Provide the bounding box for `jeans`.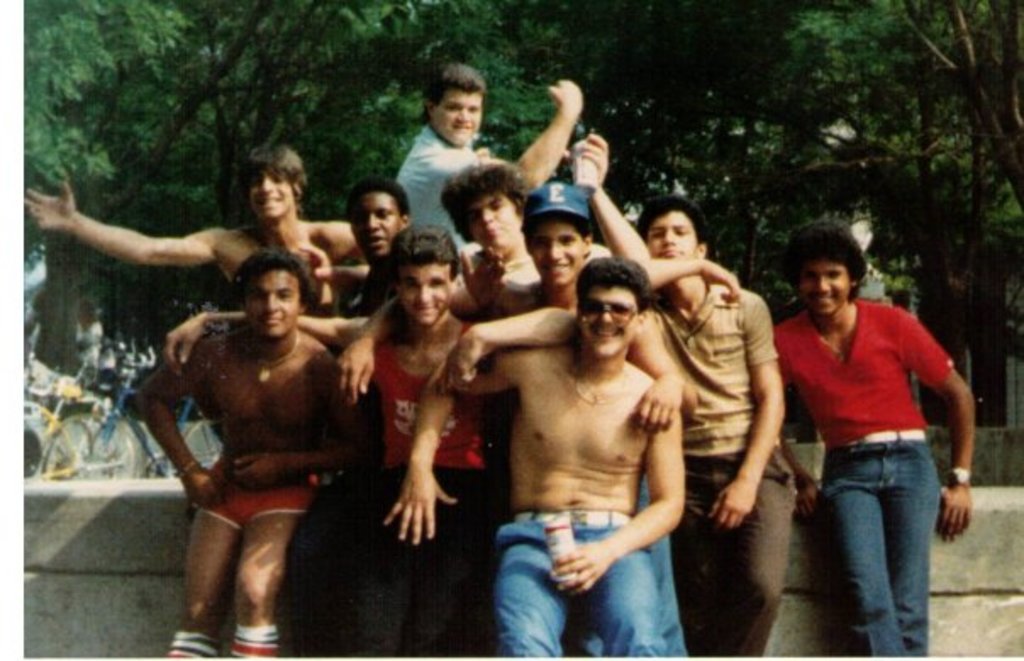
detection(492, 512, 678, 659).
